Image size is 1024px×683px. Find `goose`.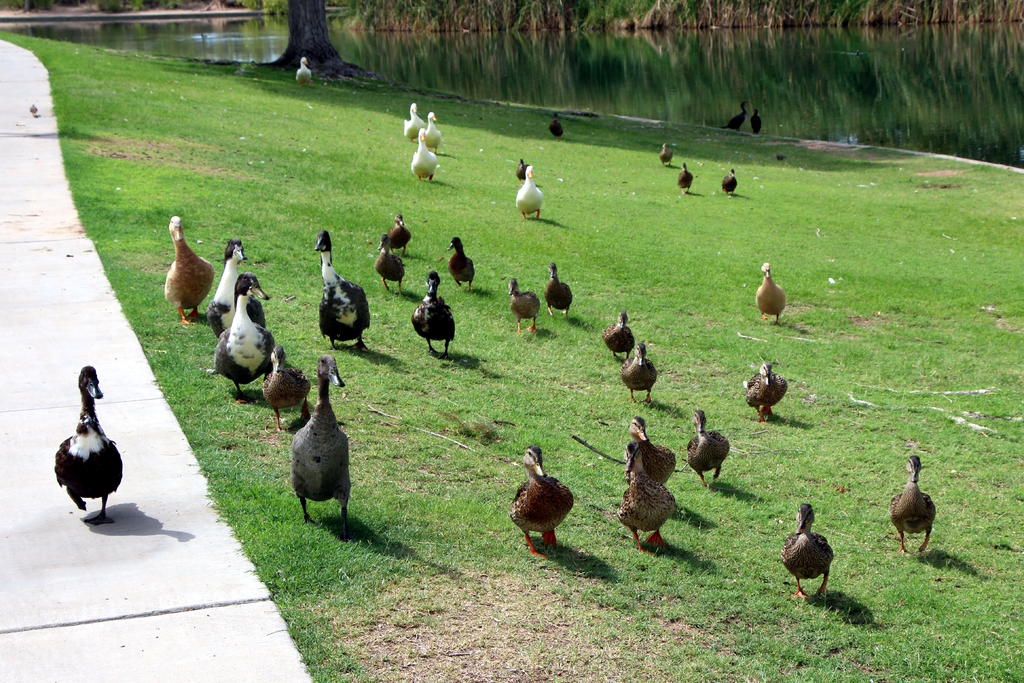
600/304/639/367.
